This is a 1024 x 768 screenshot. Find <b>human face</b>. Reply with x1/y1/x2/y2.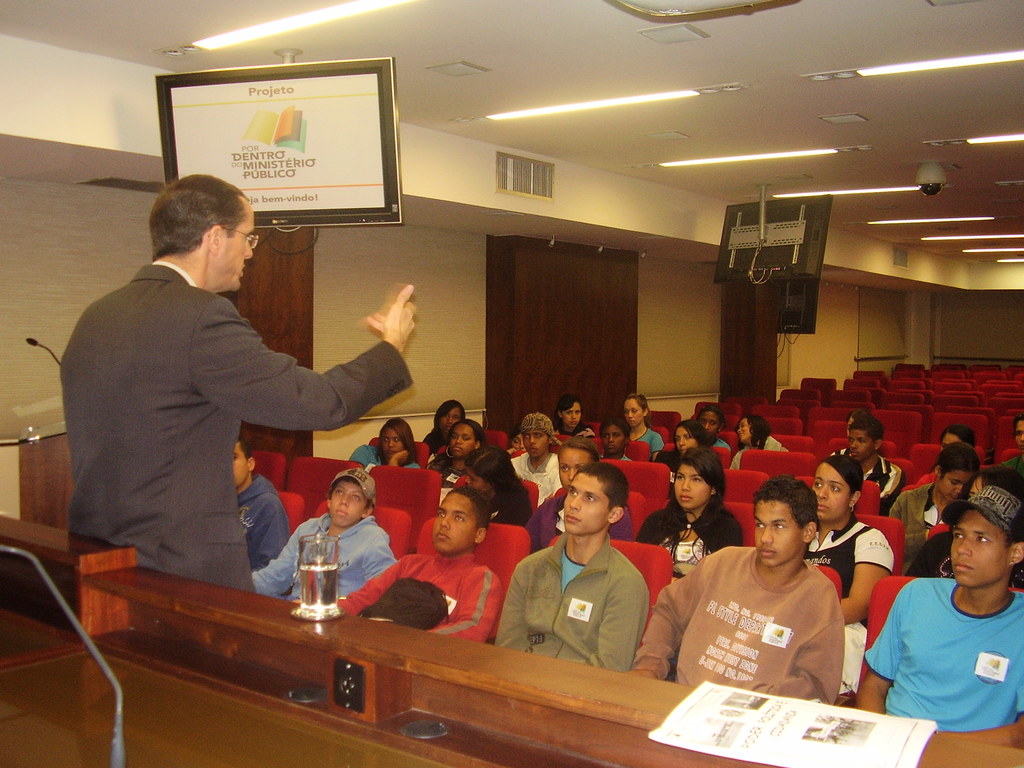
433/490/476/555.
